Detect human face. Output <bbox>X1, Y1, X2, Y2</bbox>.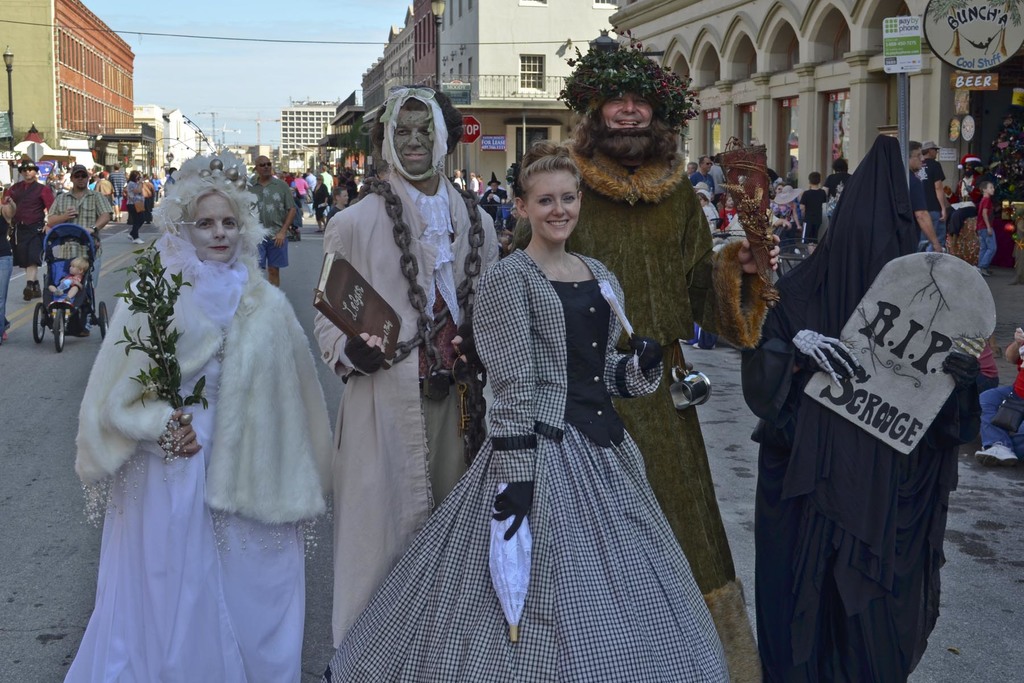
<bbox>191, 192, 238, 262</bbox>.
